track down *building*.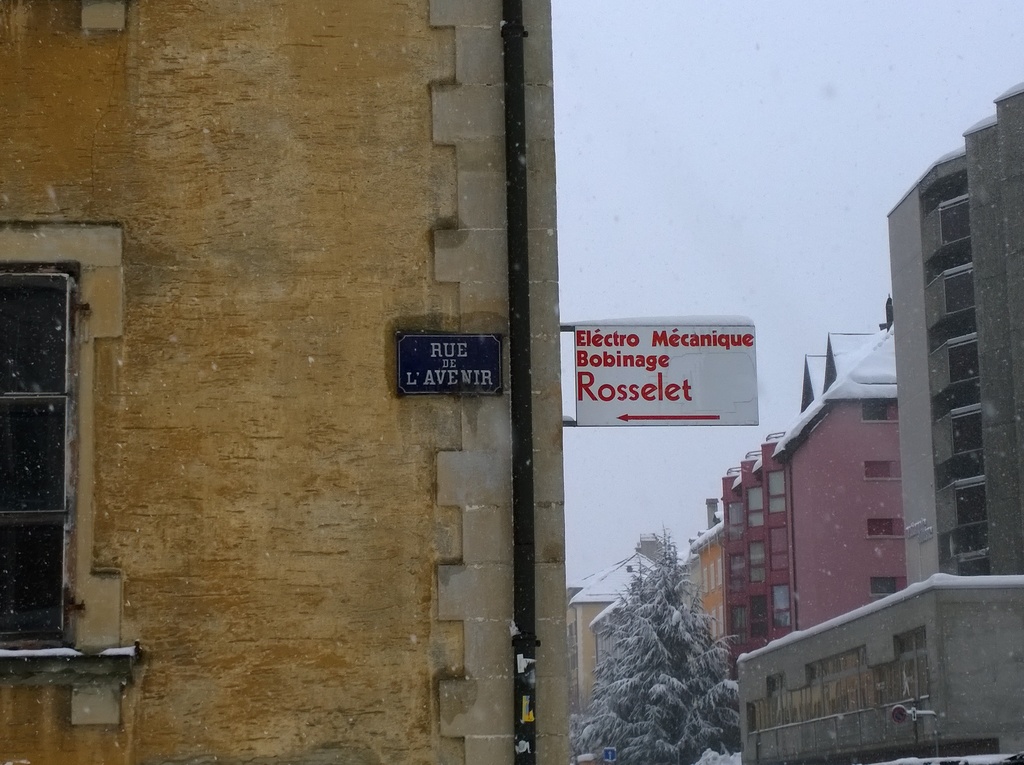
Tracked to [781, 332, 896, 629].
